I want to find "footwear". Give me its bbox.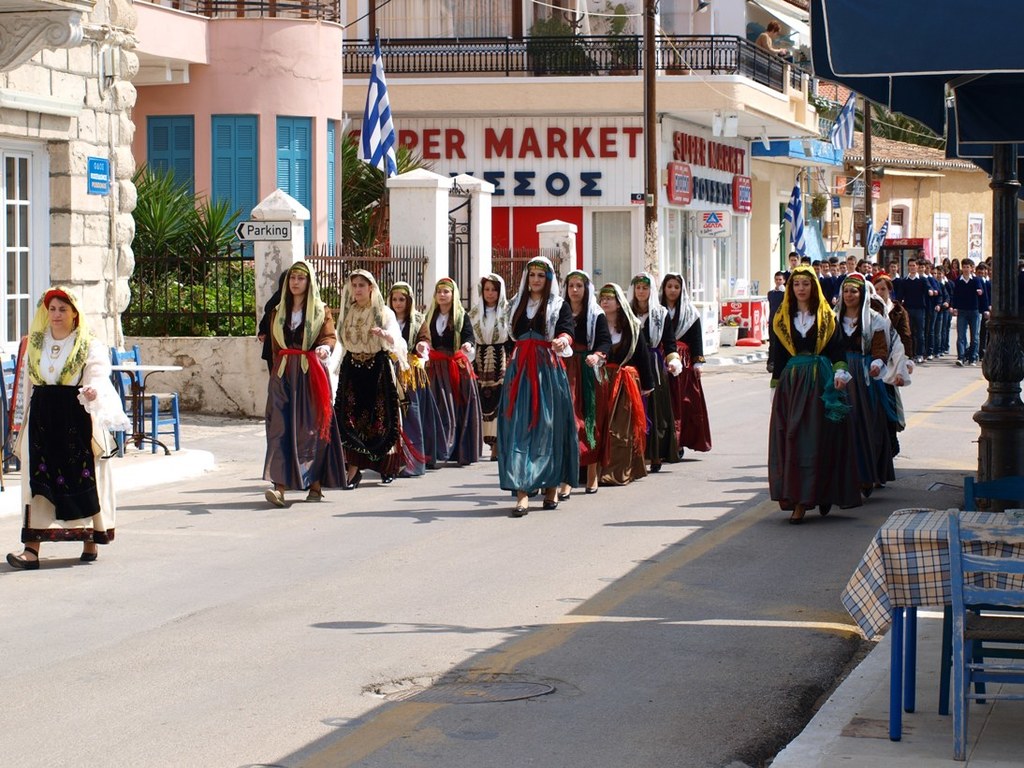
x1=970 y1=361 x2=975 y2=367.
